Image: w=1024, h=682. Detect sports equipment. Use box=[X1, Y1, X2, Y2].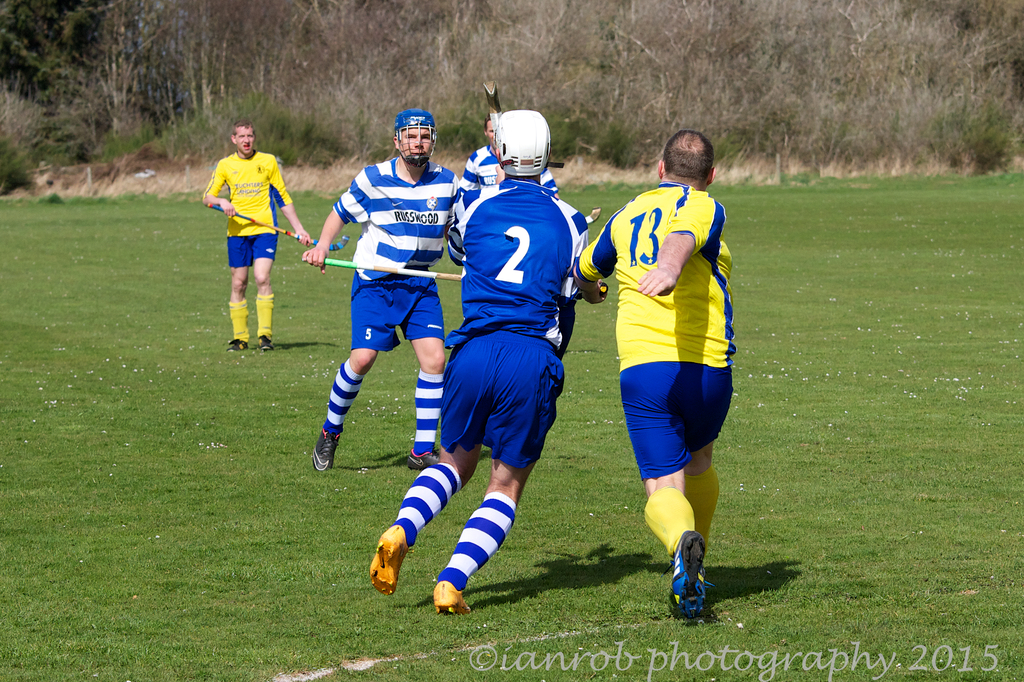
box=[205, 199, 350, 252].
